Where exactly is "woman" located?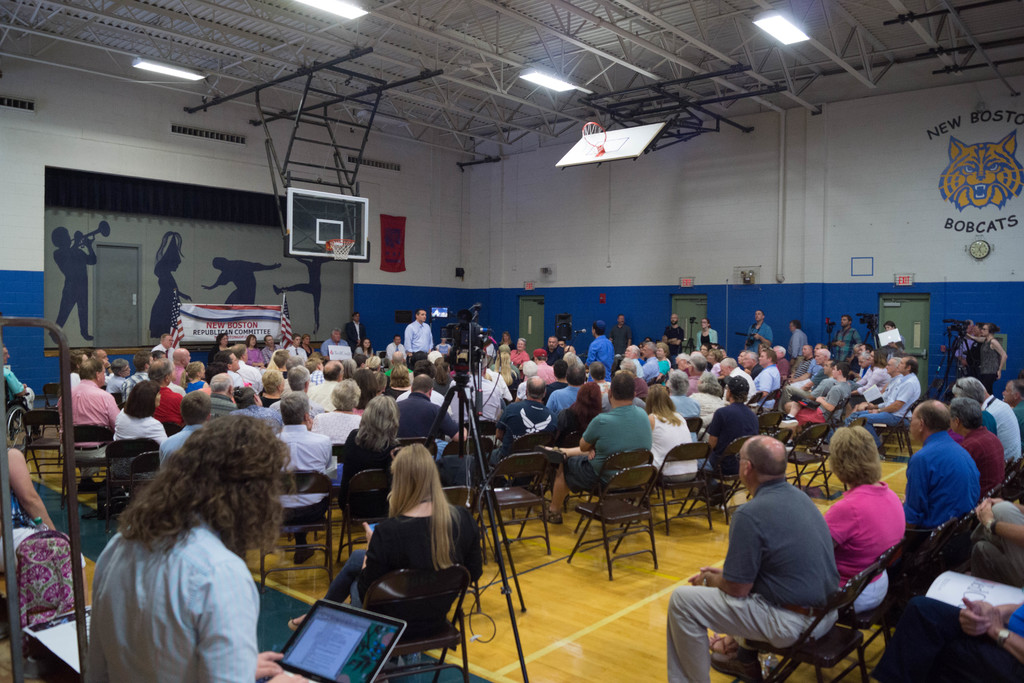
Its bounding box is x1=321, y1=440, x2=469, y2=662.
